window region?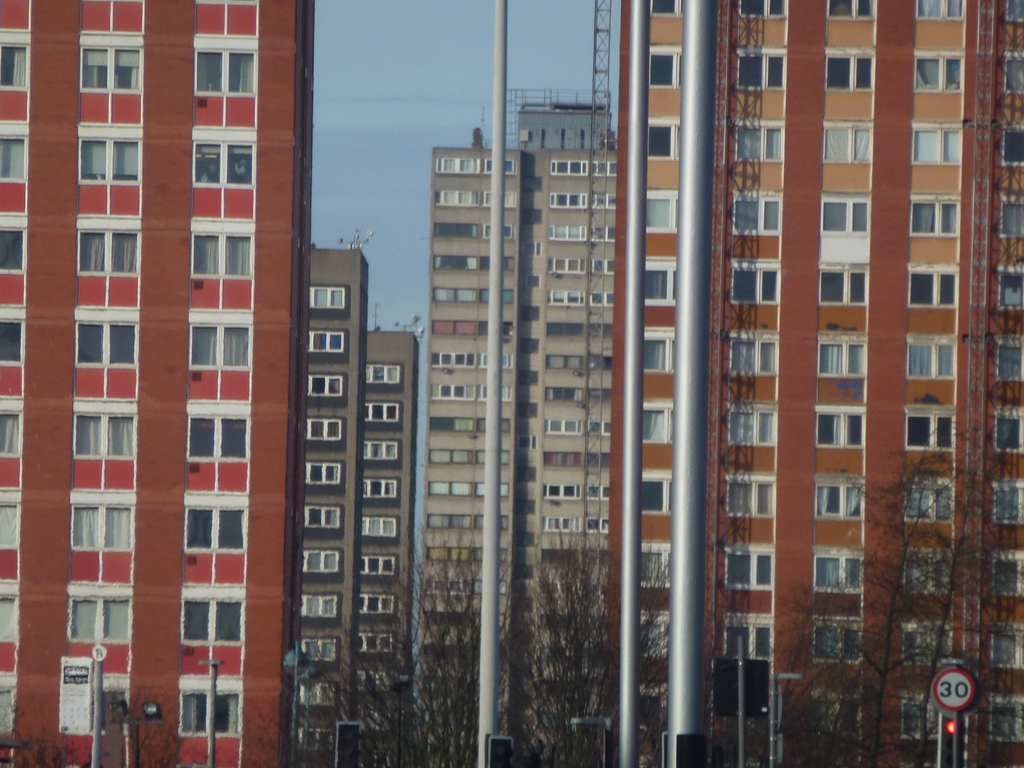
x1=543 y1=450 x2=578 y2=465
